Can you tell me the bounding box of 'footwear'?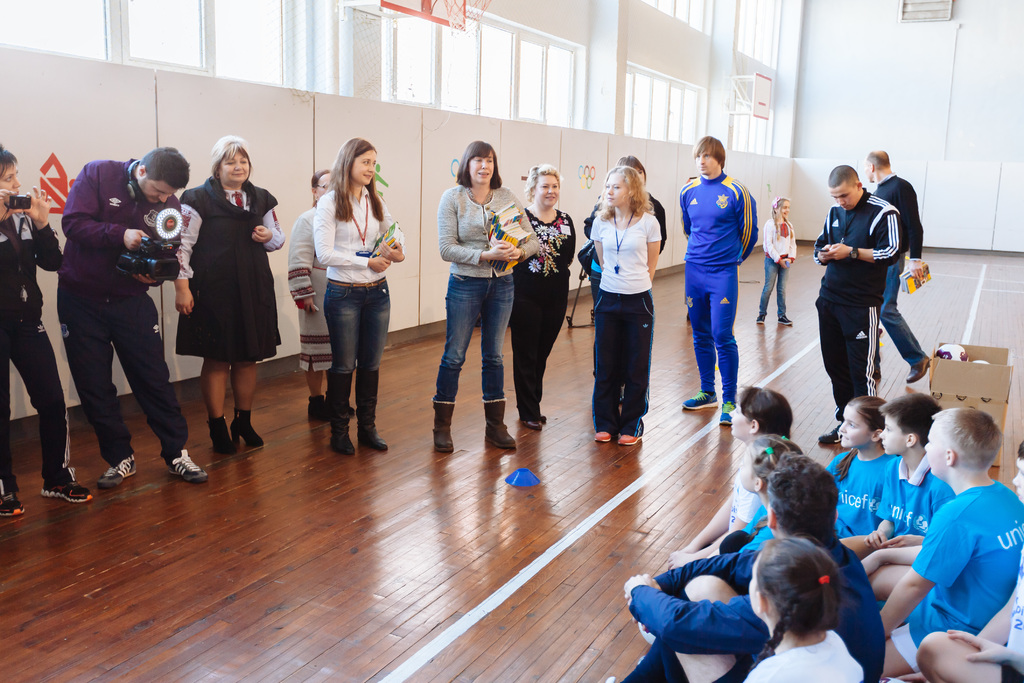
select_region(719, 400, 733, 425).
